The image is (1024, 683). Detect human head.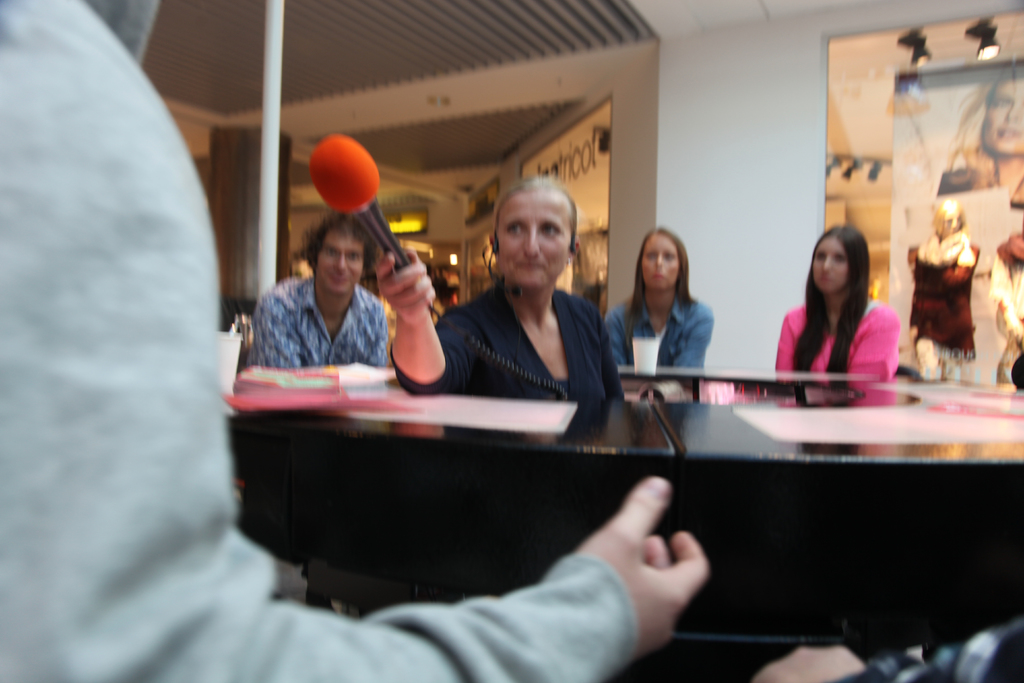
Detection: (x1=636, y1=227, x2=691, y2=295).
